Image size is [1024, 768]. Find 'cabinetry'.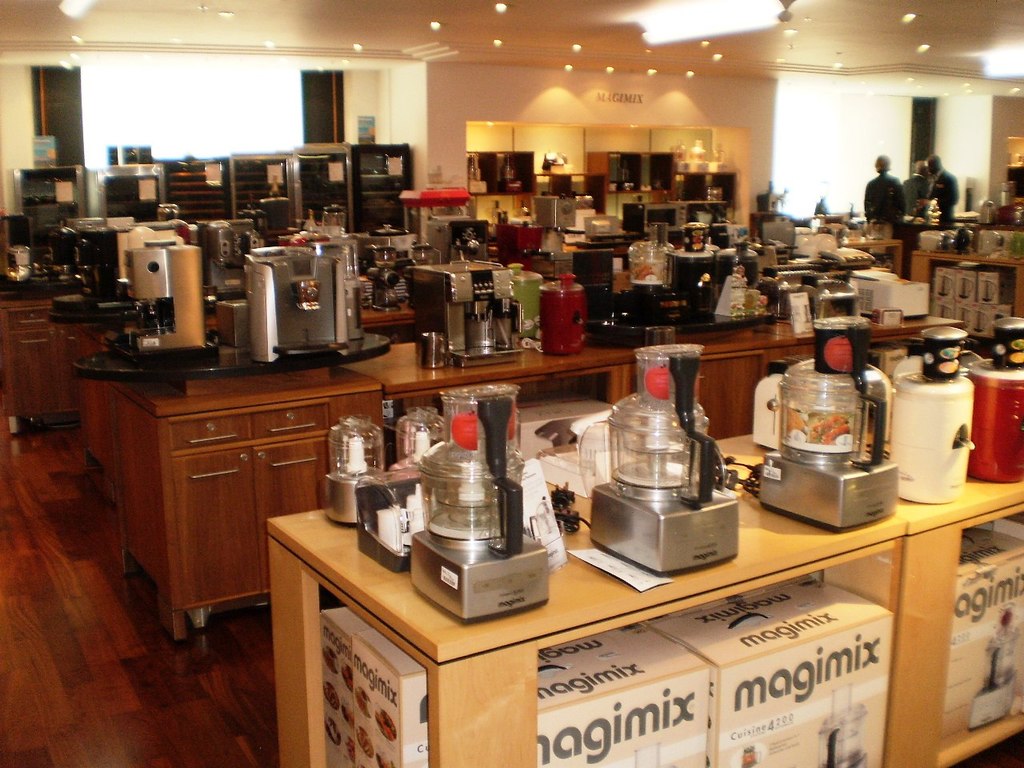
BBox(5, 308, 111, 414).
